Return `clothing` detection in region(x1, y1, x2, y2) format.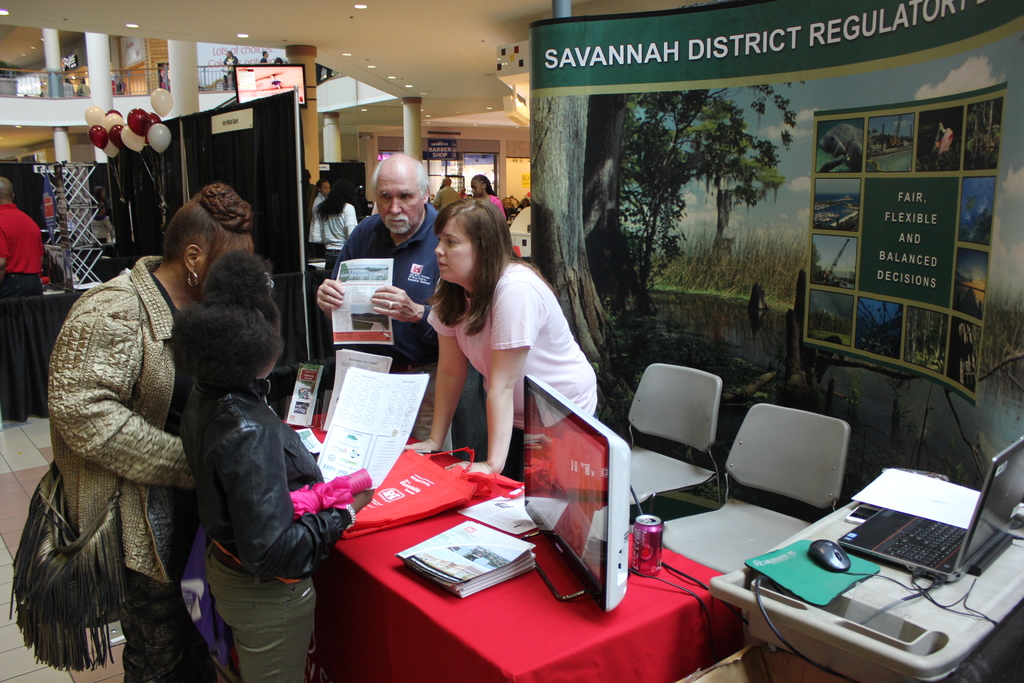
region(0, 201, 61, 427).
